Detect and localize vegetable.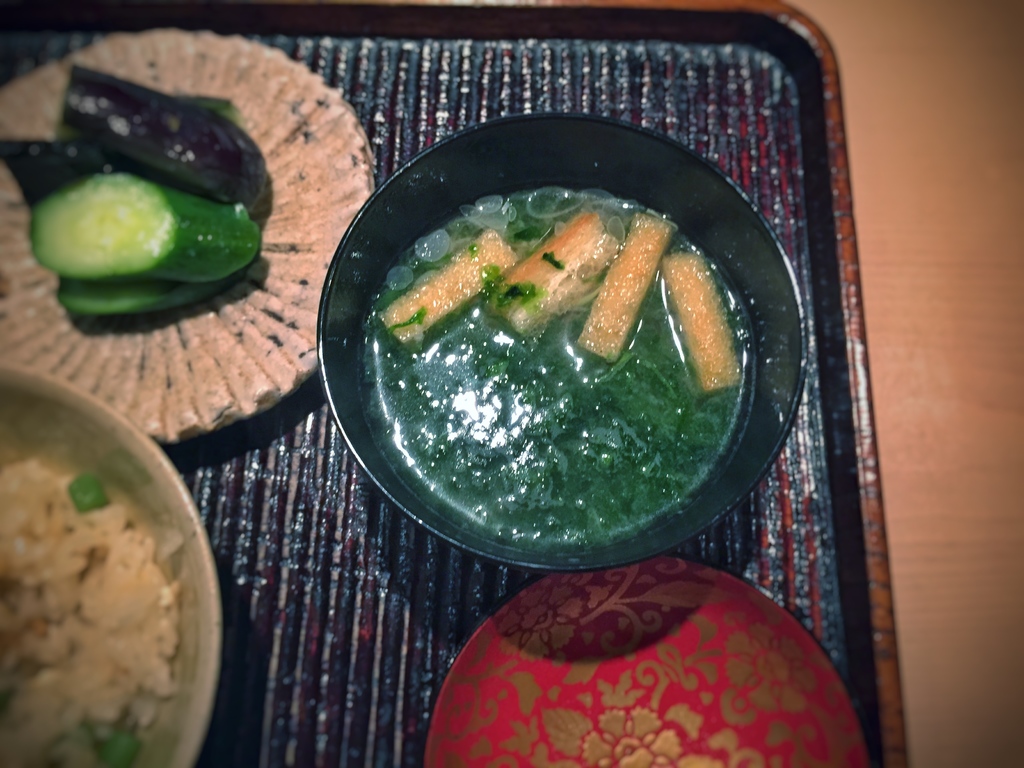
Localized at [472,210,619,341].
